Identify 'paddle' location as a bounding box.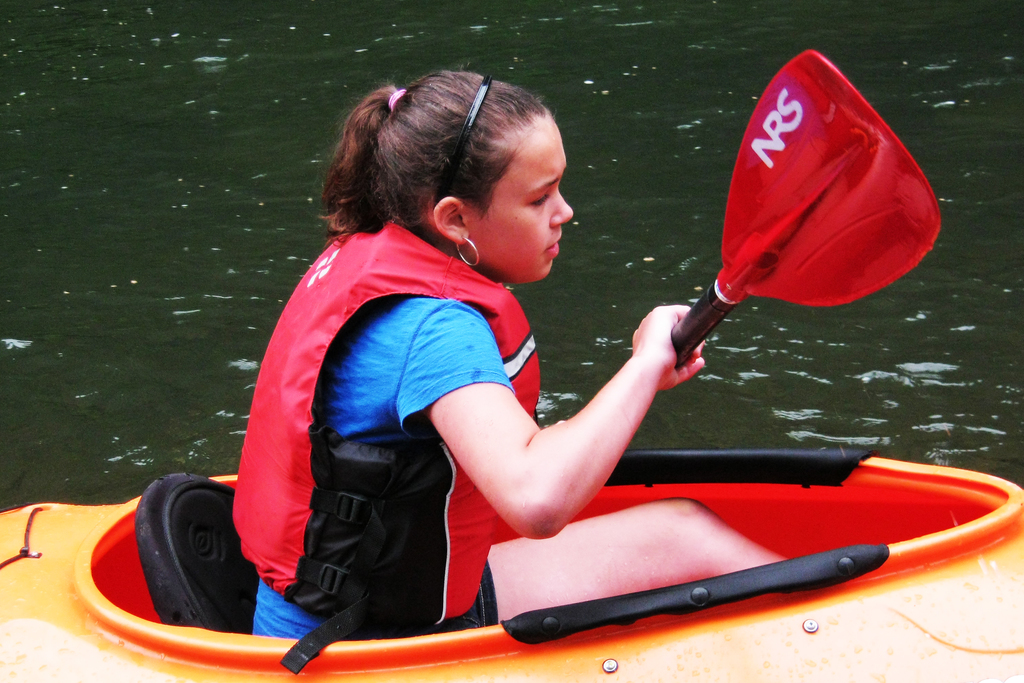
[x1=671, y1=46, x2=945, y2=363].
